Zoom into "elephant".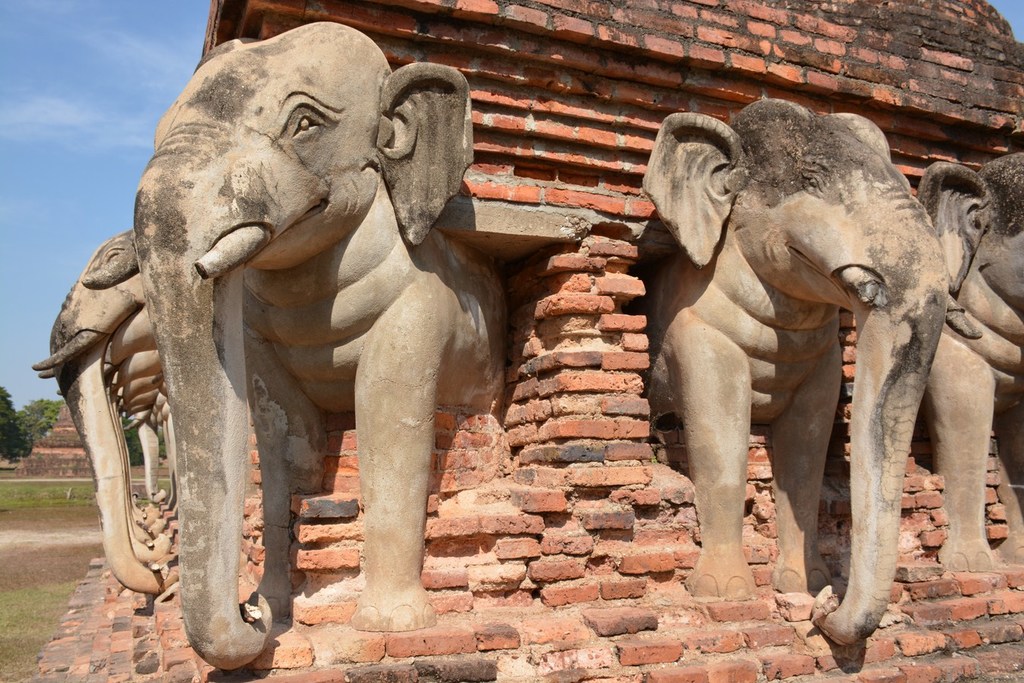
Zoom target: (642, 113, 952, 648).
